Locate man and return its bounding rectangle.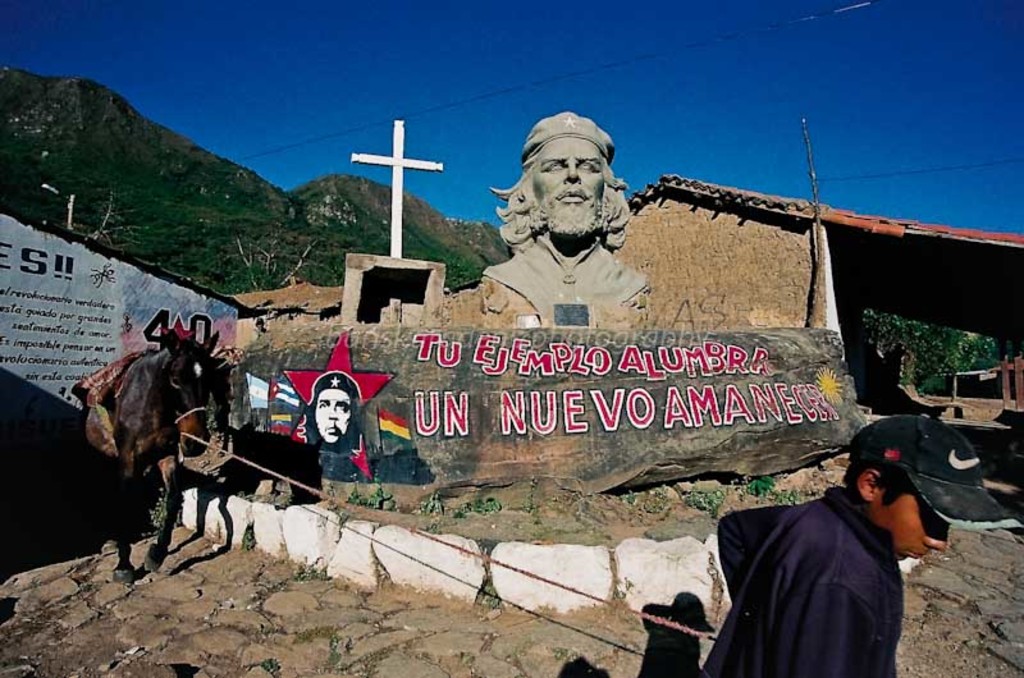
box(302, 371, 362, 454).
